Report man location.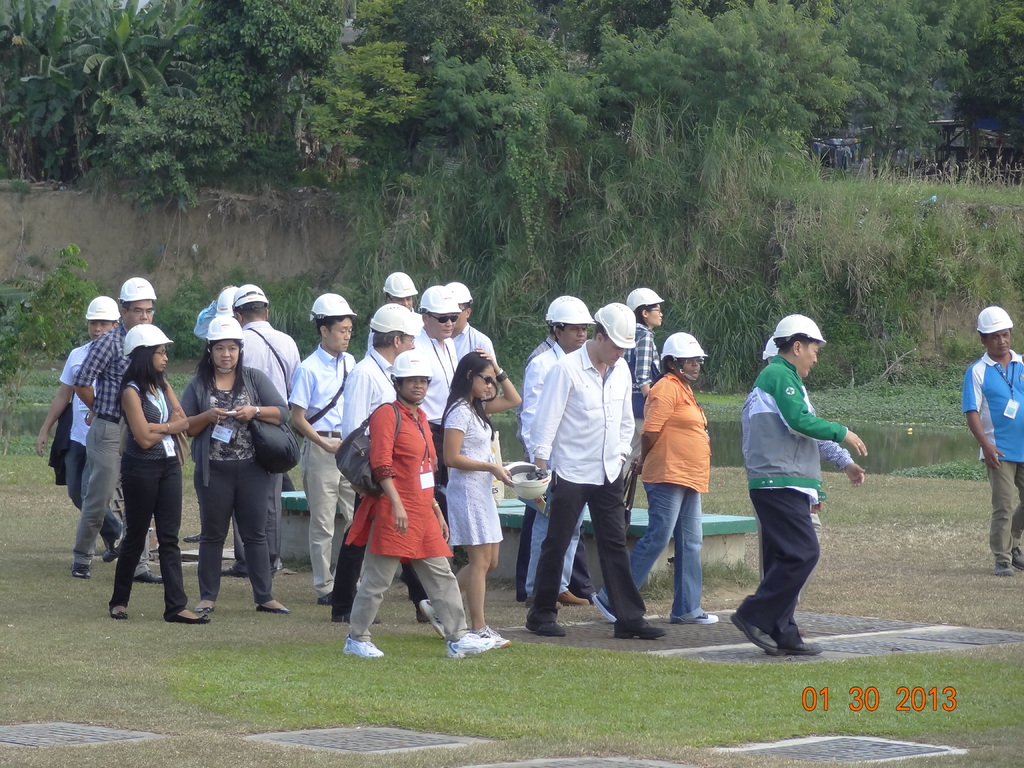
Report: [330,300,429,622].
